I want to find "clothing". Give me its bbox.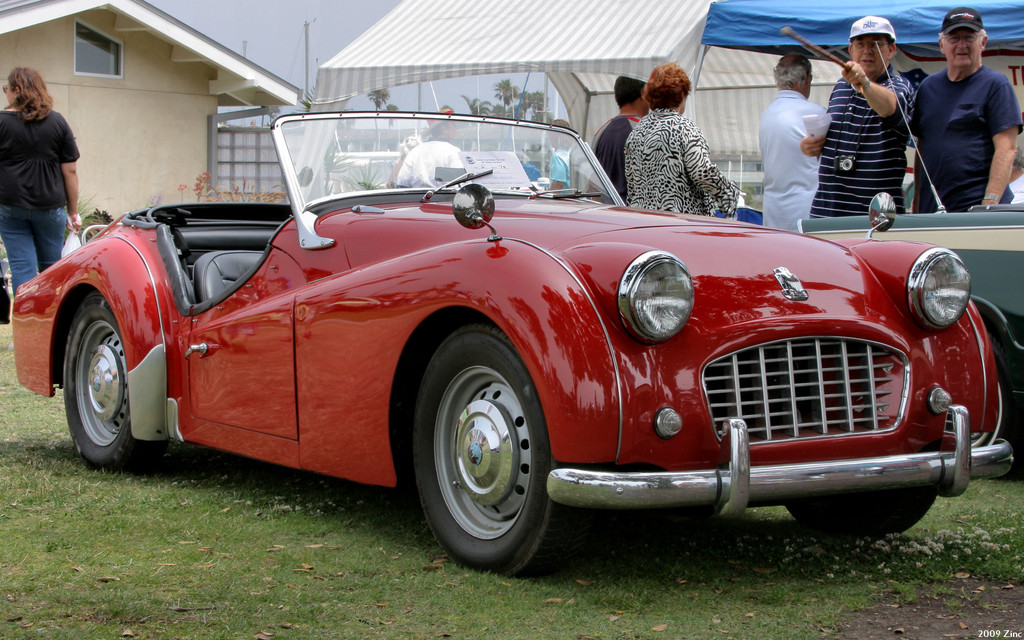
623,106,745,213.
